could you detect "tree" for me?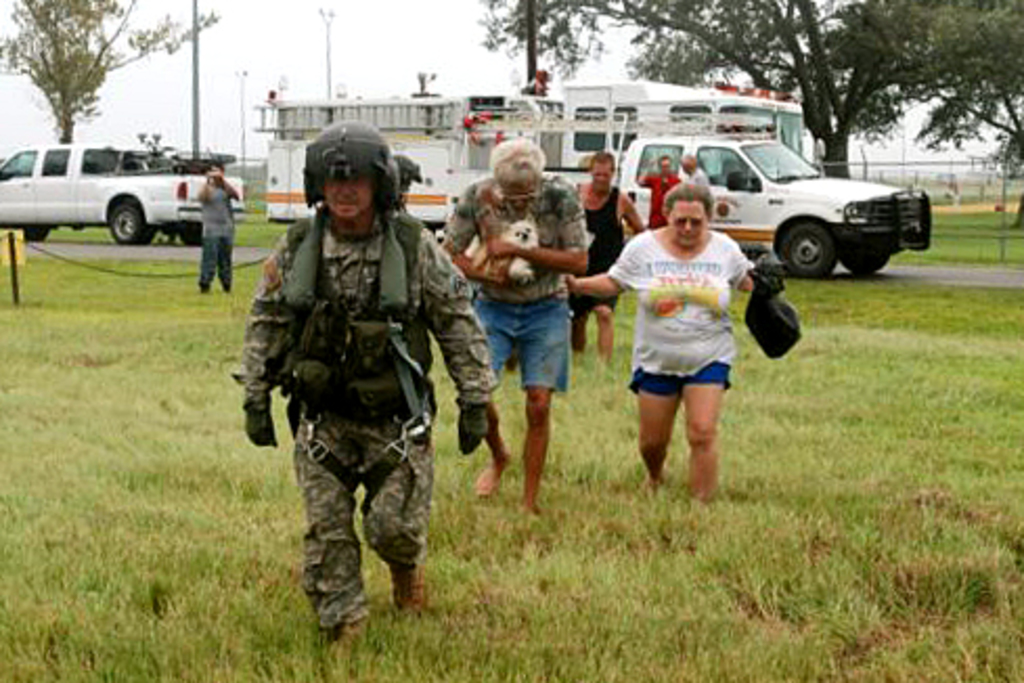
Detection result: BBox(4, 6, 149, 130).
